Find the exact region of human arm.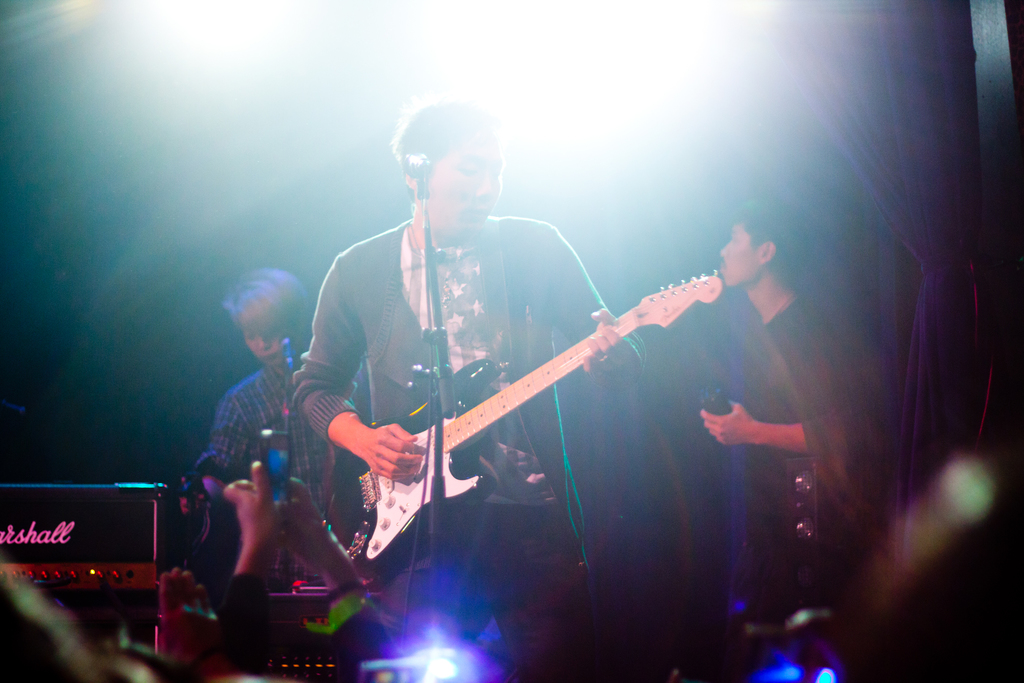
Exact region: detection(152, 562, 279, 680).
